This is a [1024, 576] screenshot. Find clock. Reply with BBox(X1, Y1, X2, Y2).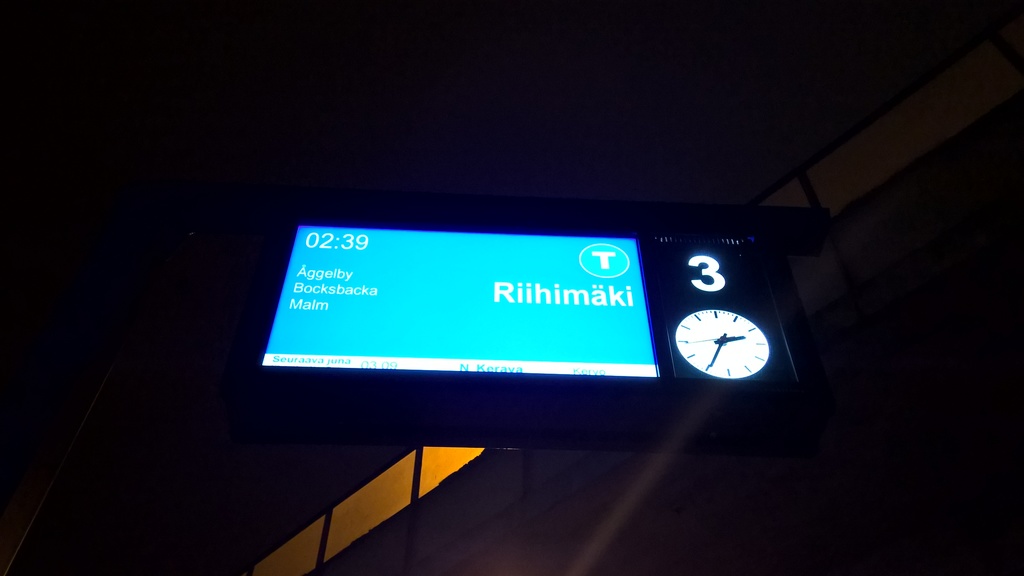
BBox(669, 305, 774, 387).
